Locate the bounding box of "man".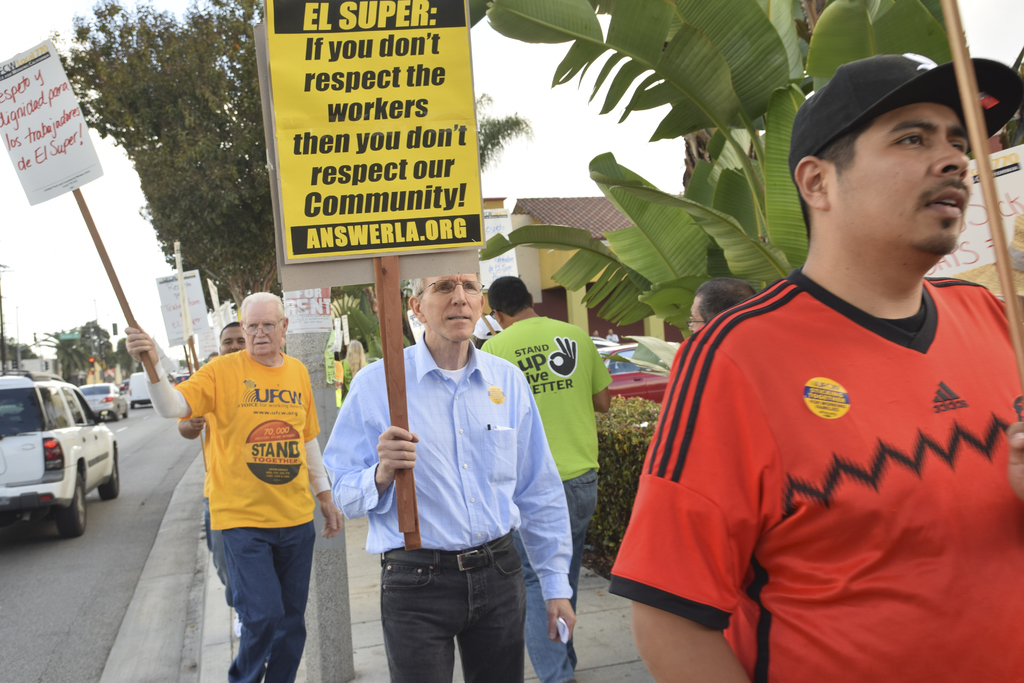
Bounding box: select_region(689, 281, 762, 335).
